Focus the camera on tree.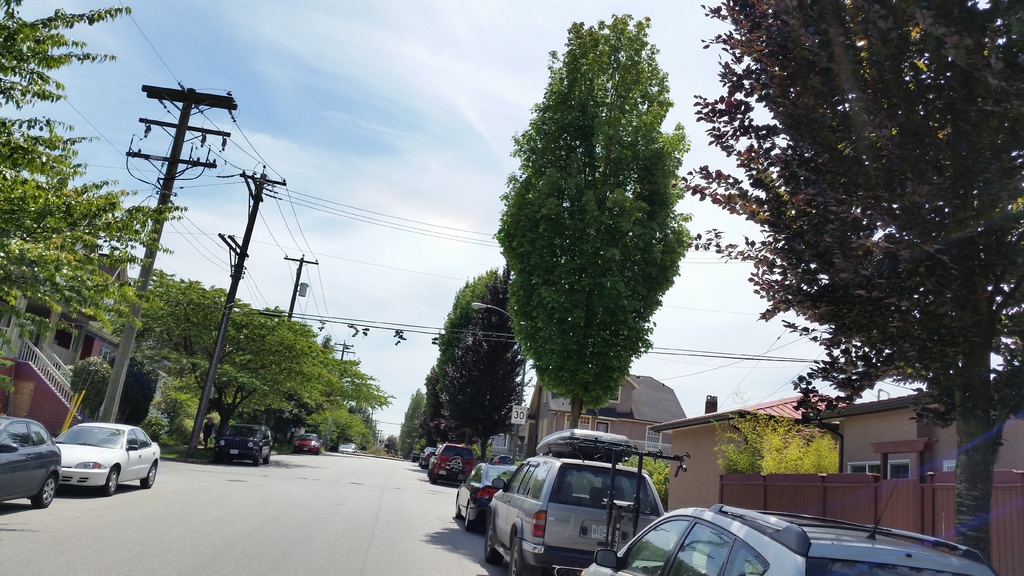
Focus region: 678, 0, 1023, 566.
